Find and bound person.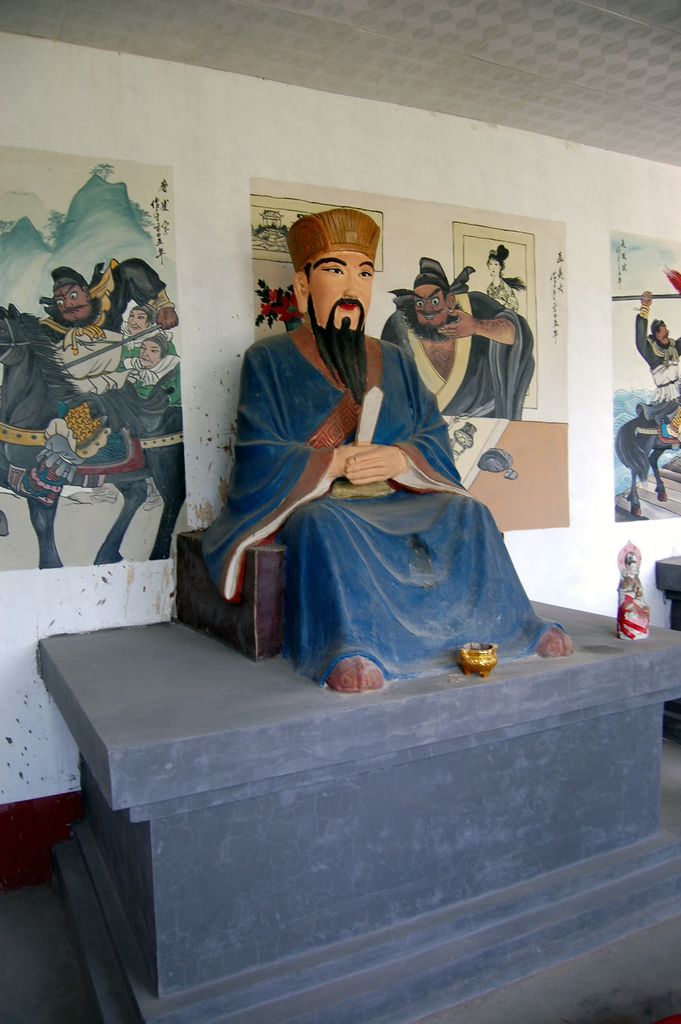
Bound: (633, 288, 680, 405).
